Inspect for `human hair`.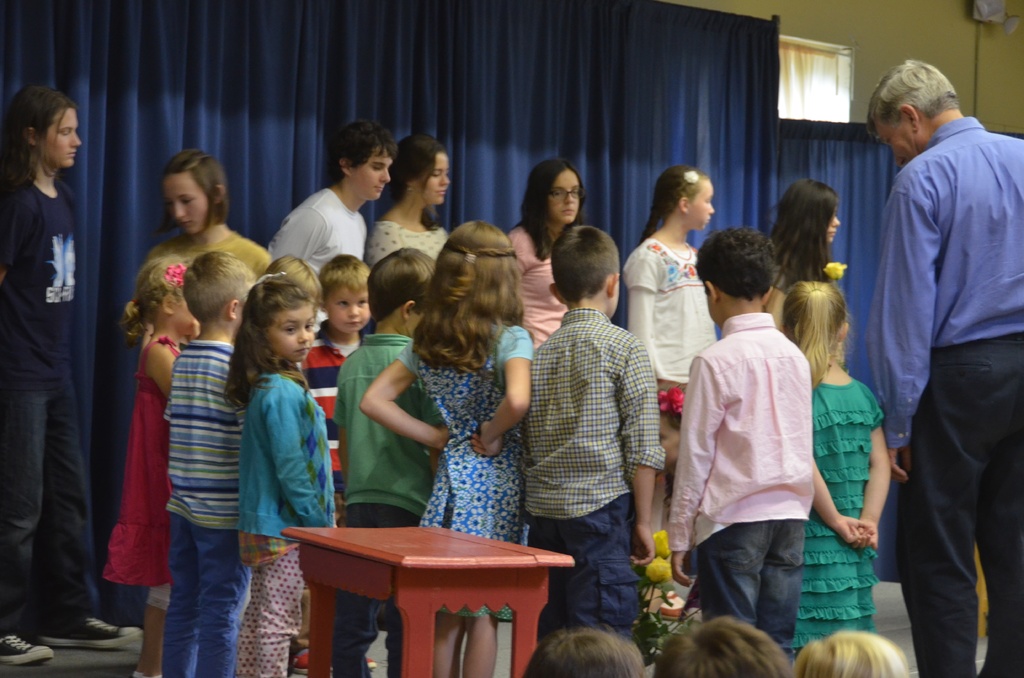
Inspection: [left=365, top=244, right=441, bottom=321].
